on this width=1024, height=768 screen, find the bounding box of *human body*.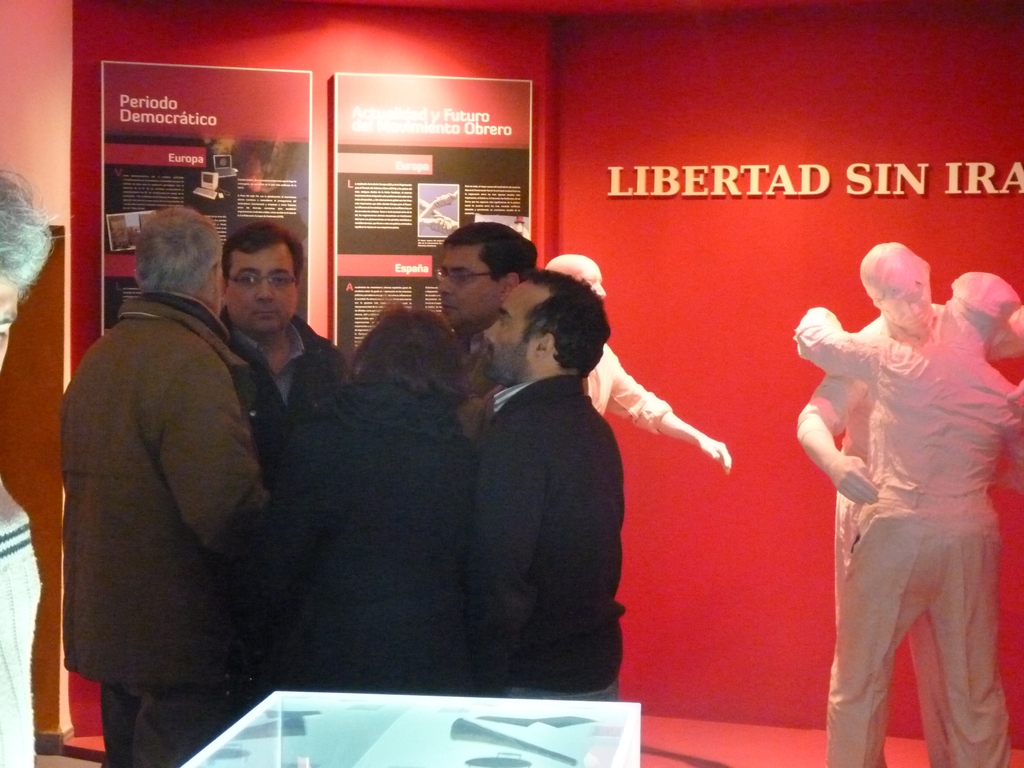
Bounding box: 256,303,488,701.
